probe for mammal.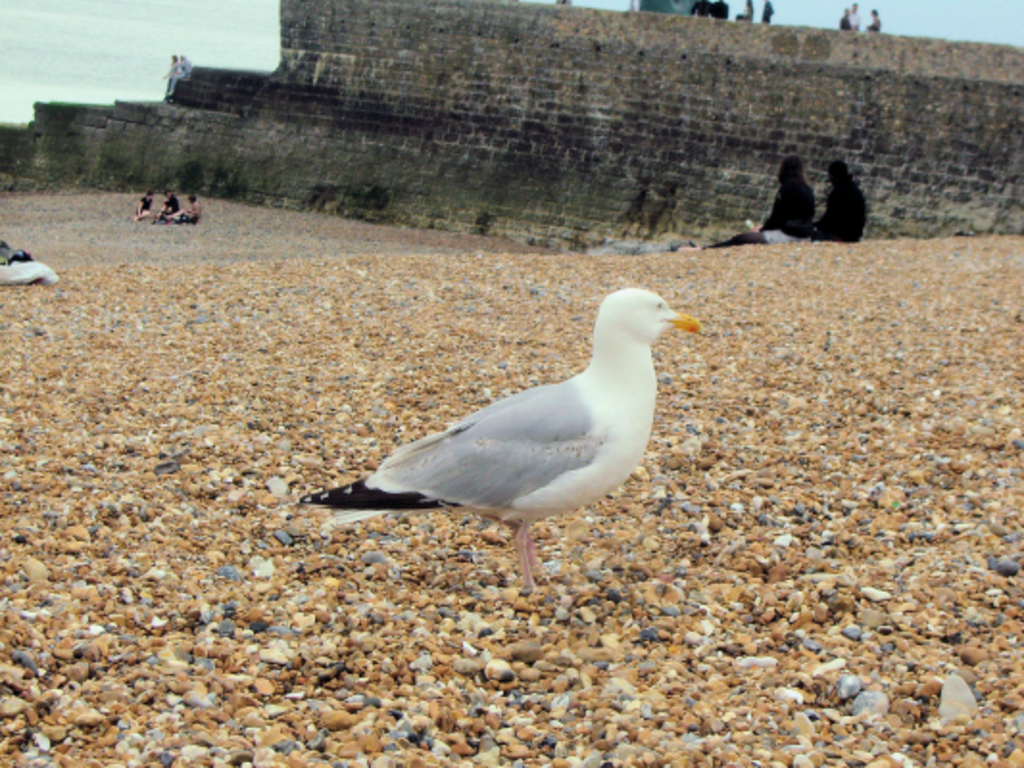
Probe result: <box>131,182,152,225</box>.
